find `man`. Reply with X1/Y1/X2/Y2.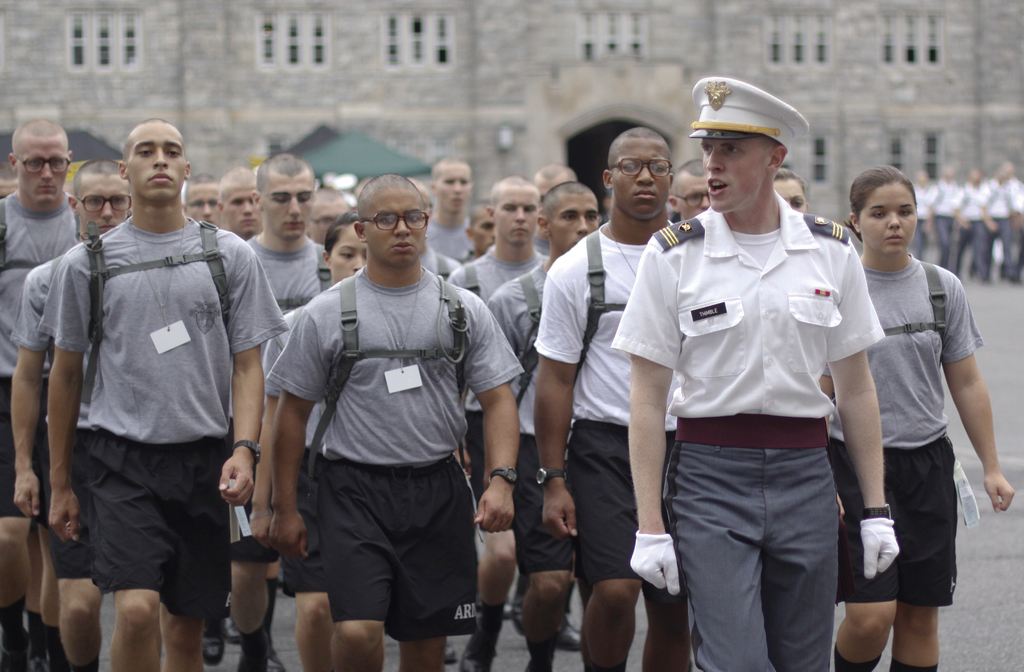
211/162/273/256.
